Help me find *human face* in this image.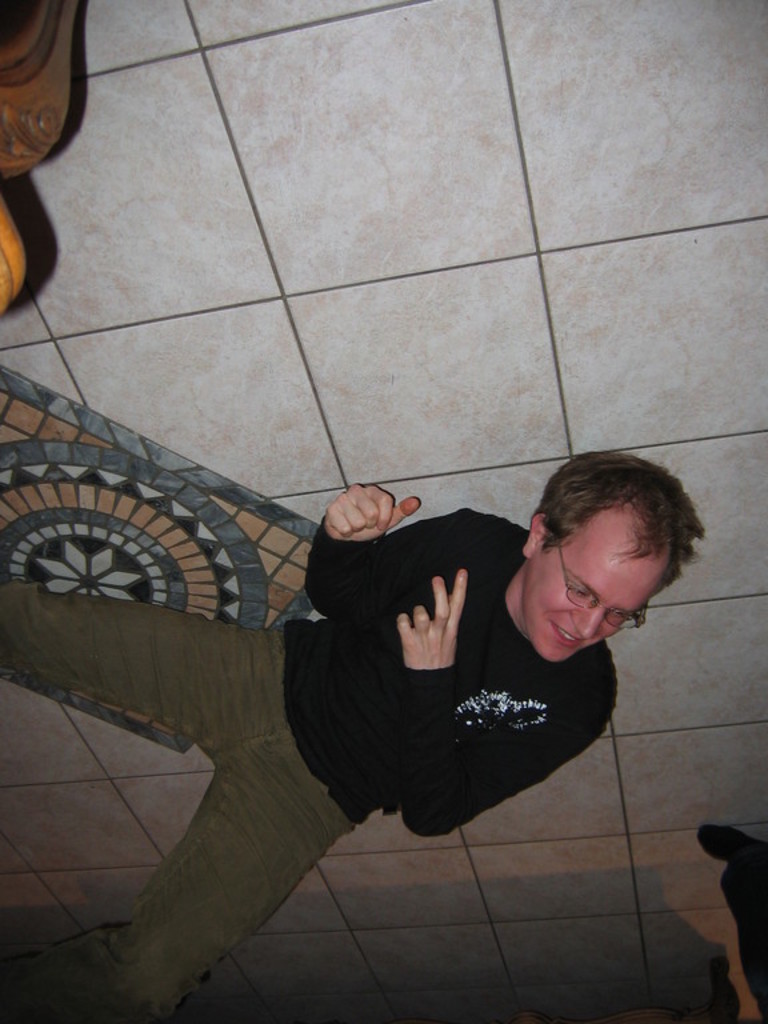
Found it: detection(533, 495, 688, 661).
